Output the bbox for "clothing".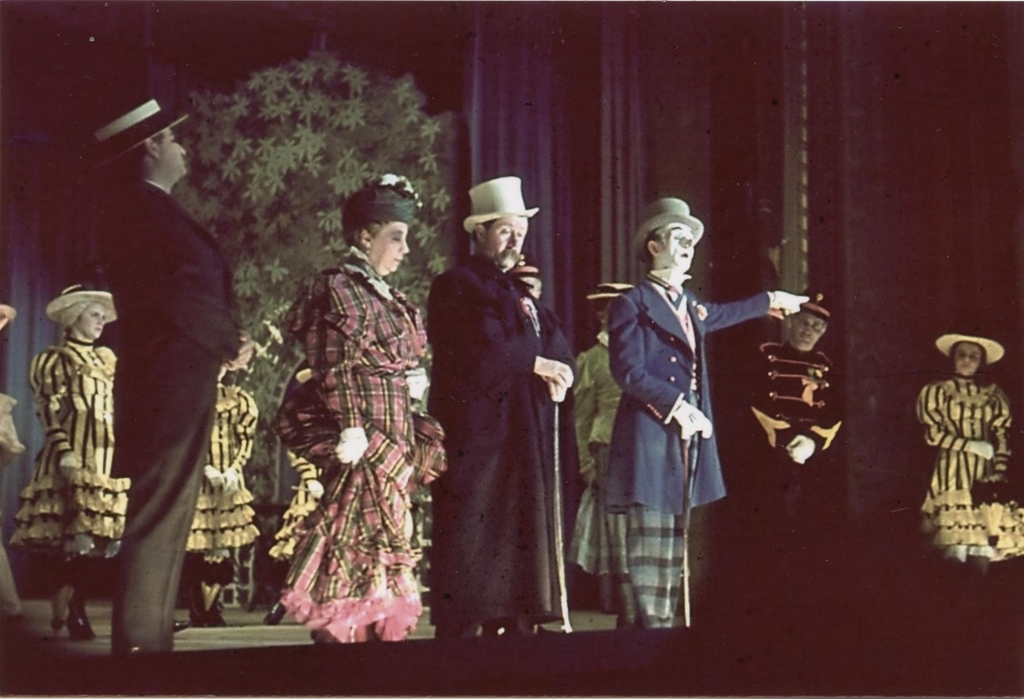
left=183, top=376, right=249, bottom=550.
